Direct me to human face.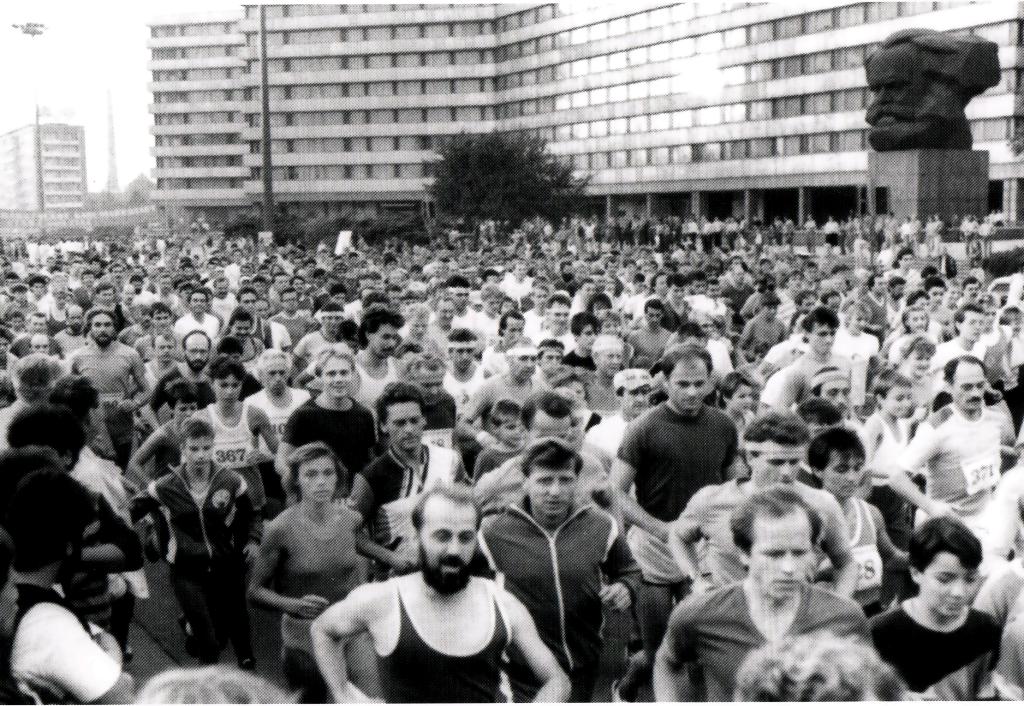
Direction: 906:309:926:333.
